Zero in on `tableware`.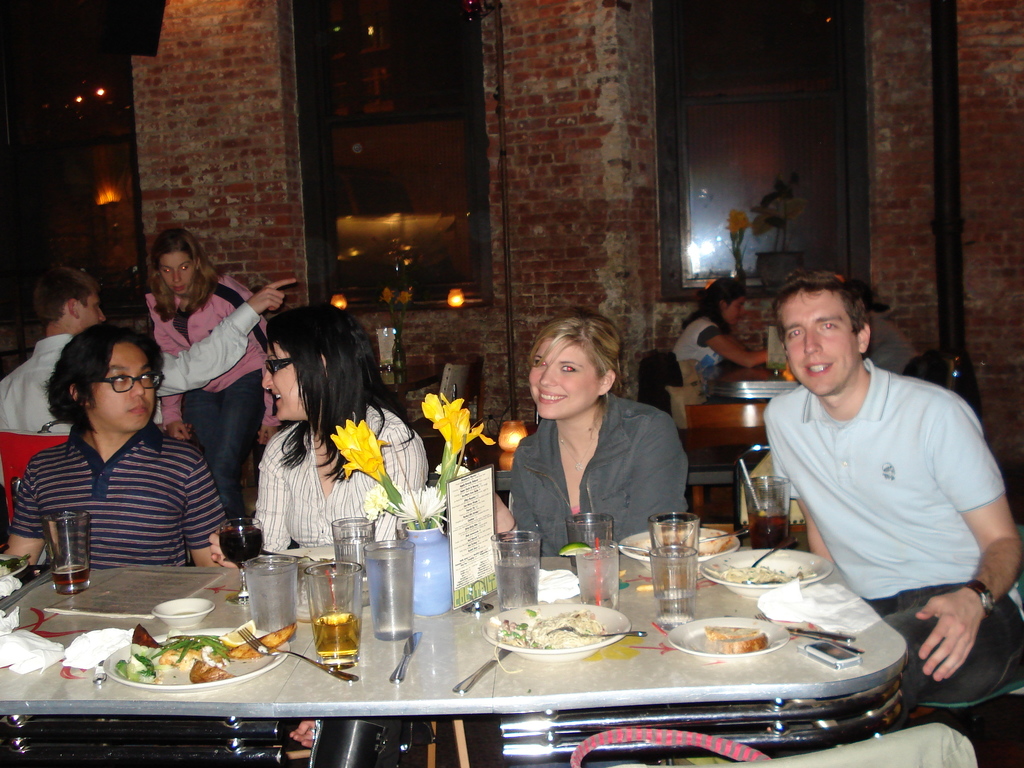
Zeroed in: {"left": 389, "top": 630, "right": 424, "bottom": 684}.
